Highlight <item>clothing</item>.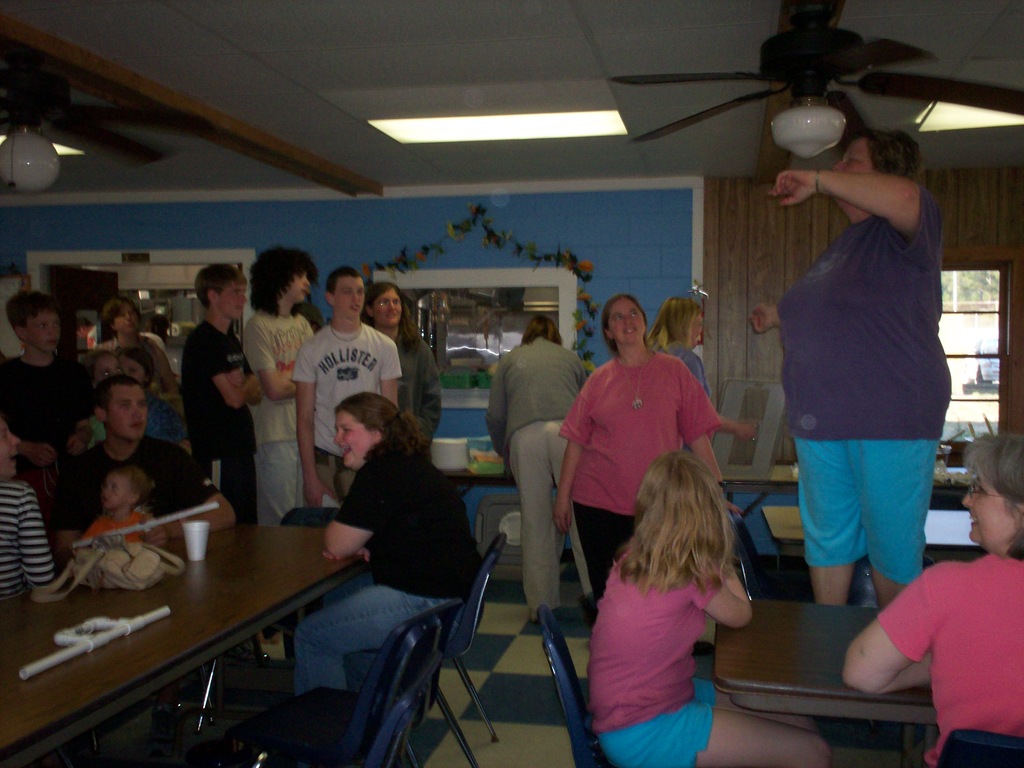
Highlighted region: <bbox>772, 117, 949, 592</bbox>.
